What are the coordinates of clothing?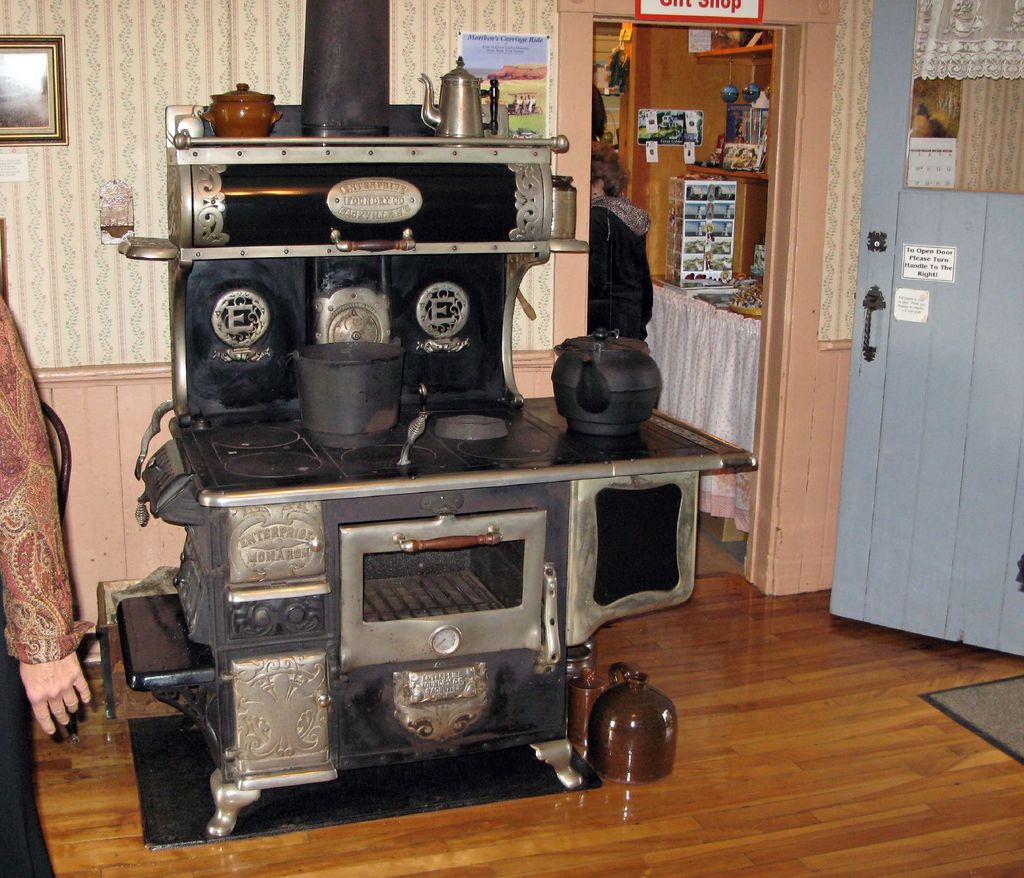
rect(0, 285, 85, 877).
